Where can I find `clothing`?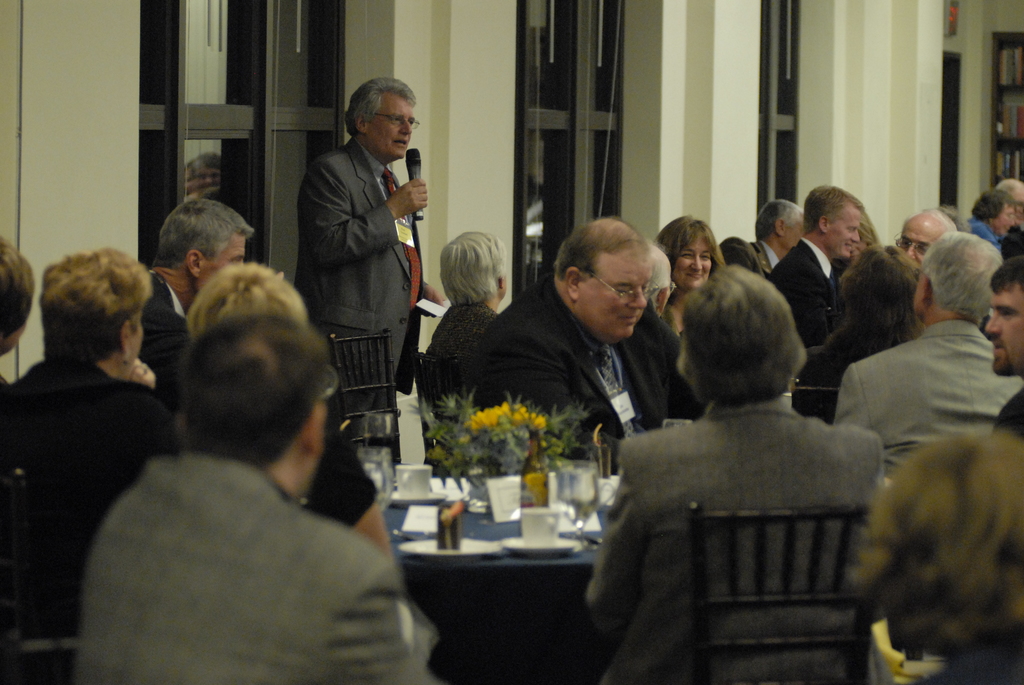
You can find it at bbox=[72, 449, 444, 684].
